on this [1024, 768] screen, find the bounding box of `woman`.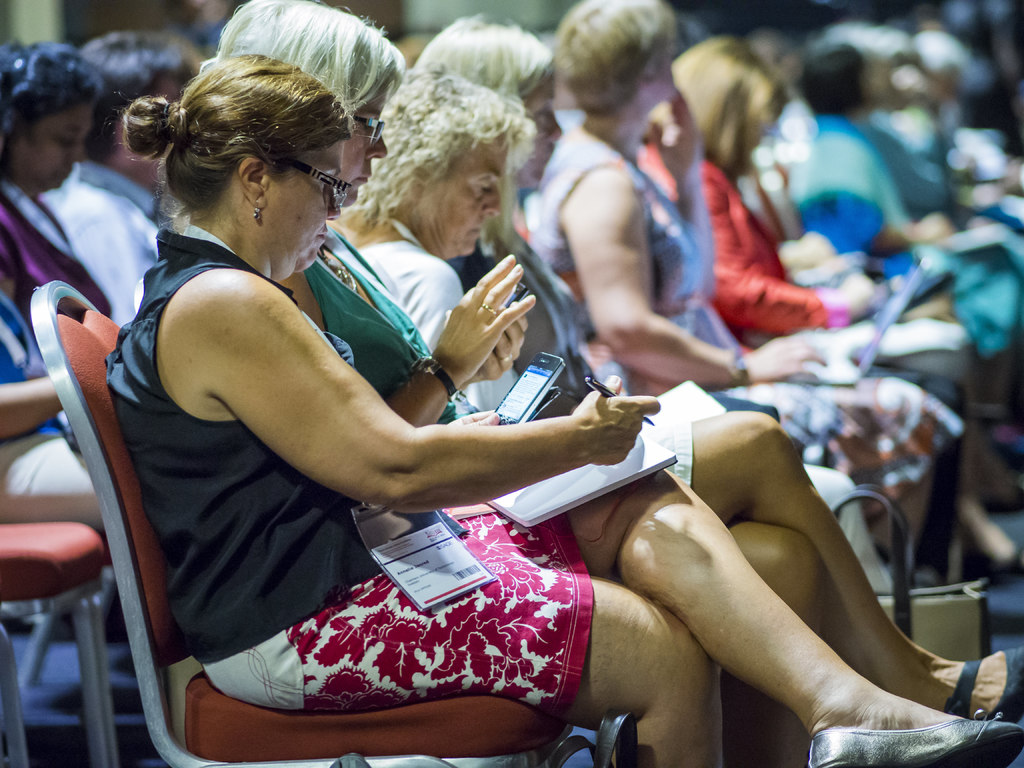
Bounding box: [x1=0, y1=35, x2=106, y2=525].
